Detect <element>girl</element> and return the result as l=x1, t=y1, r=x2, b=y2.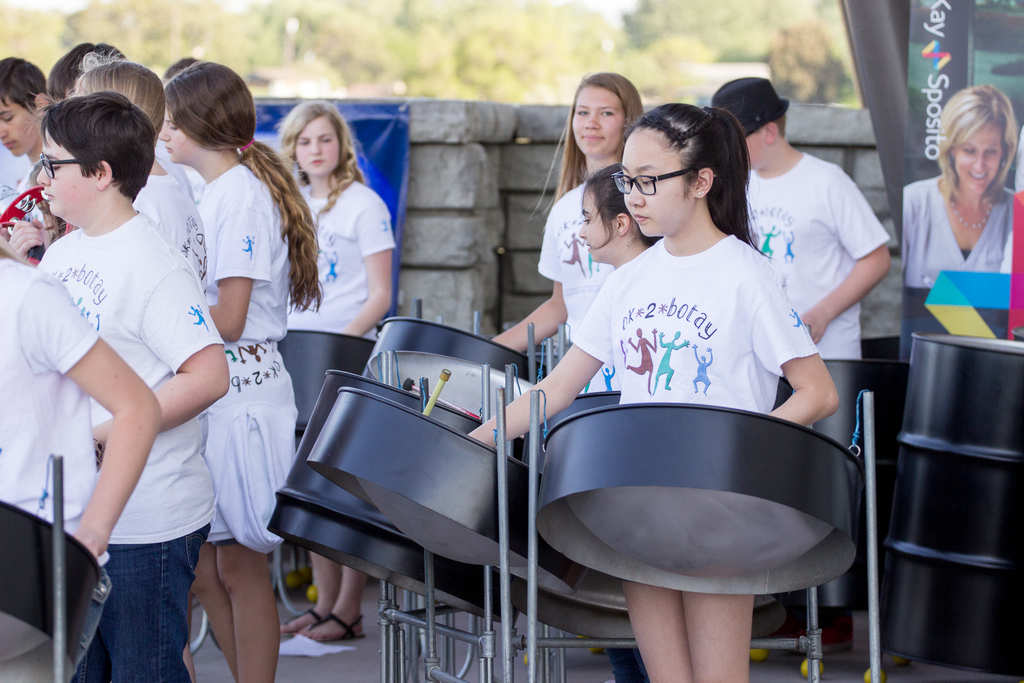
l=580, t=158, r=664, b=268.
